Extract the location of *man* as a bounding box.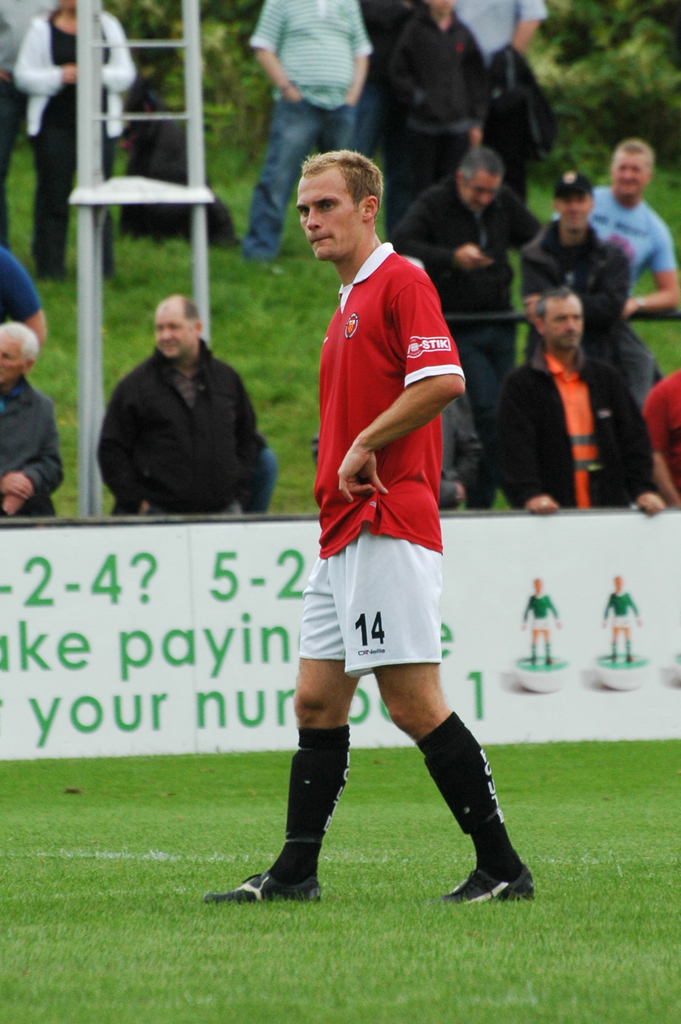
box=[492, 288, 669, 522].
